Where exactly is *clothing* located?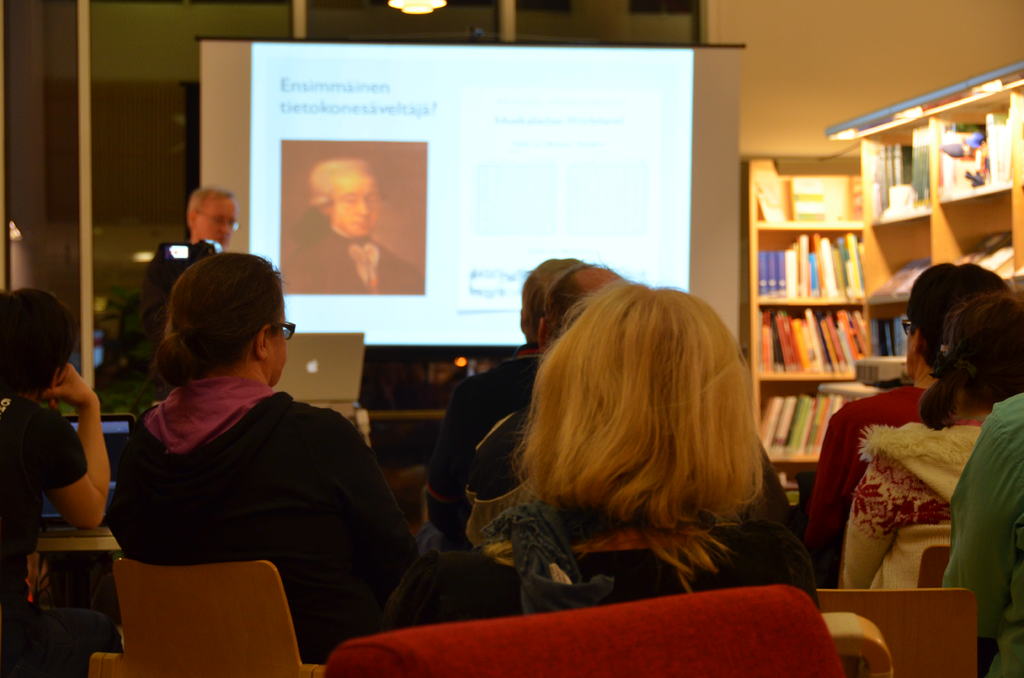
Its bounding box is [left=89, top=302, right=394, bottom=645].
